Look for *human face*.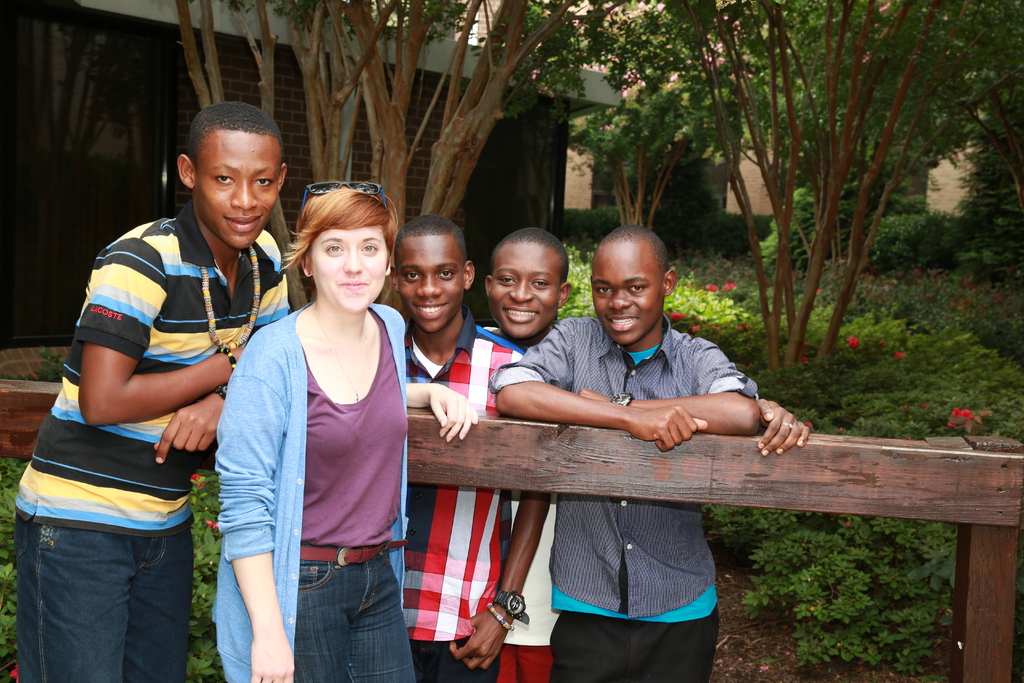
Found: <bbox>402, 238, 461, 335</bbox>.
